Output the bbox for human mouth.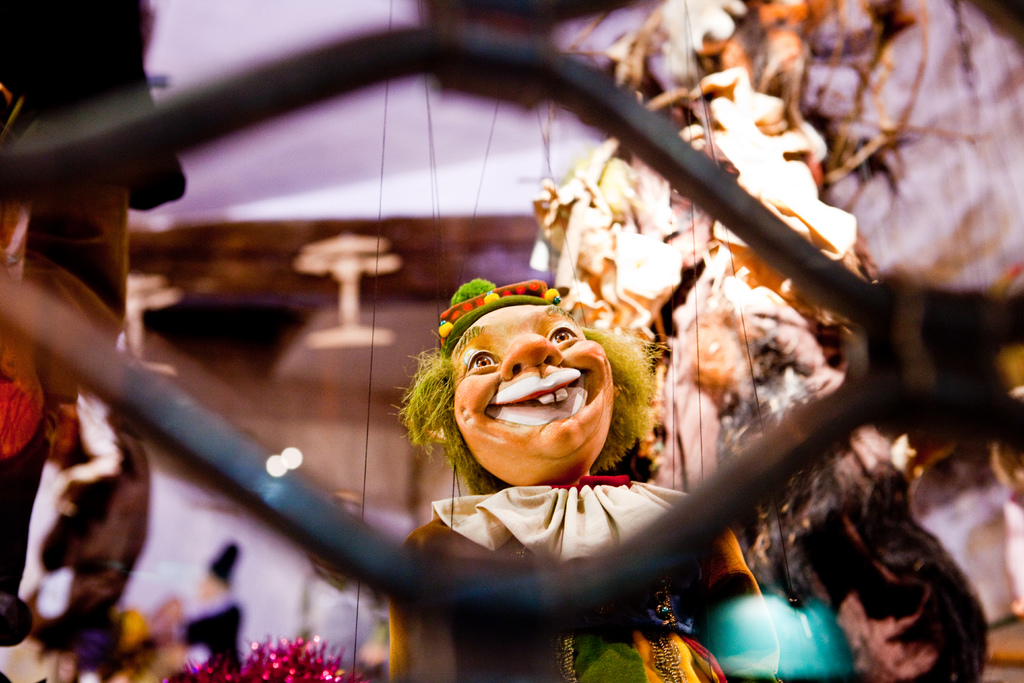
486,369,588,428.
